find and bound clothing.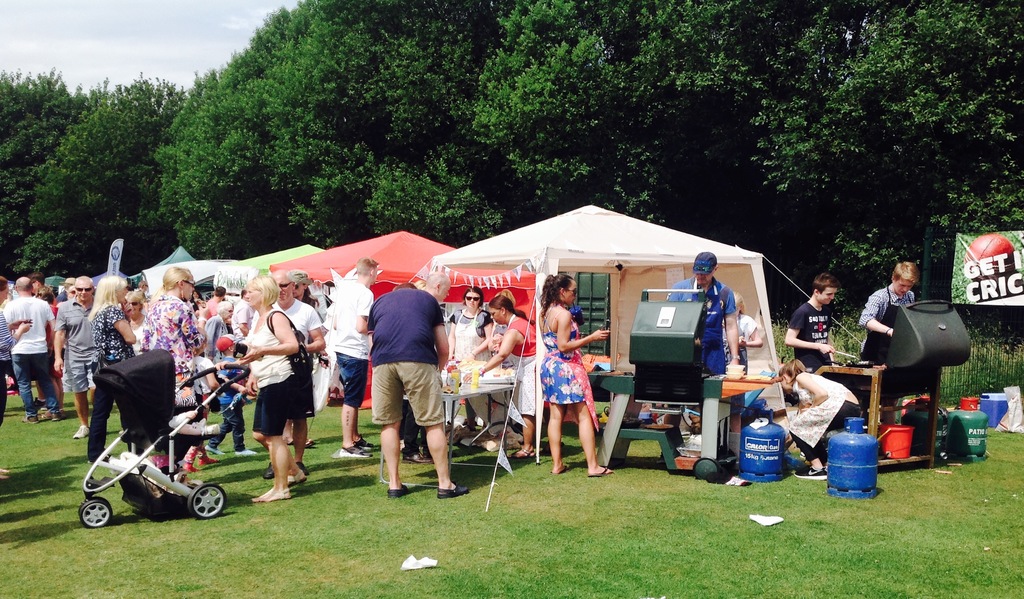
Bound: Rect(245, 305, 296, 390).
